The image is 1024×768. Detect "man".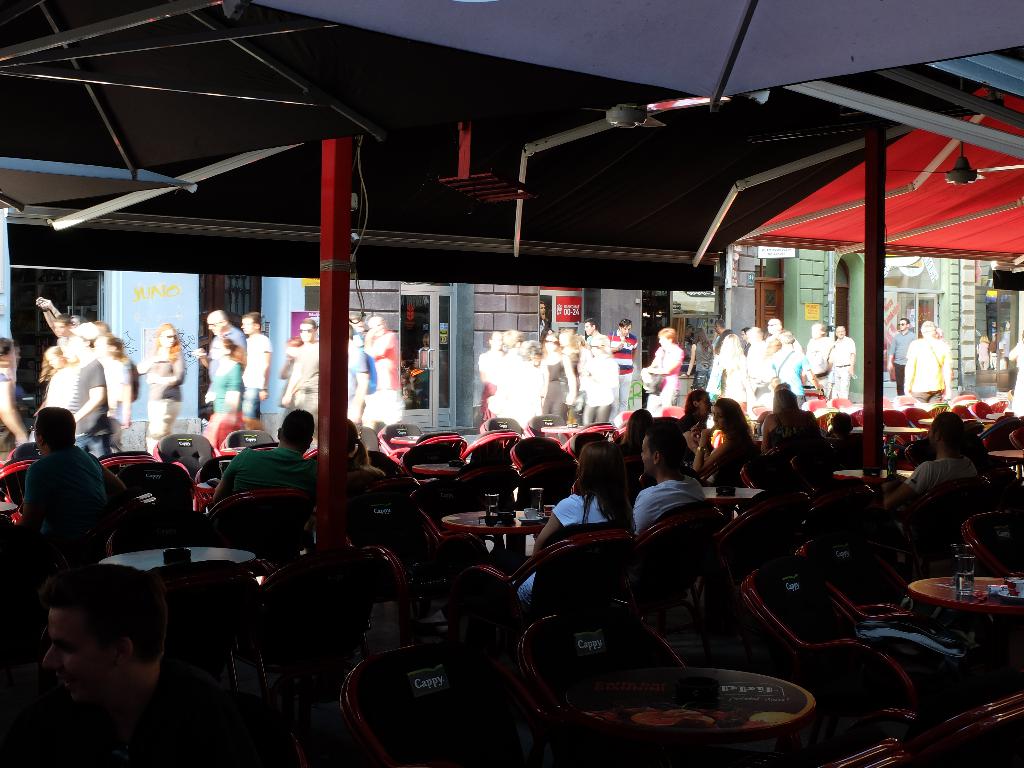
Detection: 2,406,111,603.
